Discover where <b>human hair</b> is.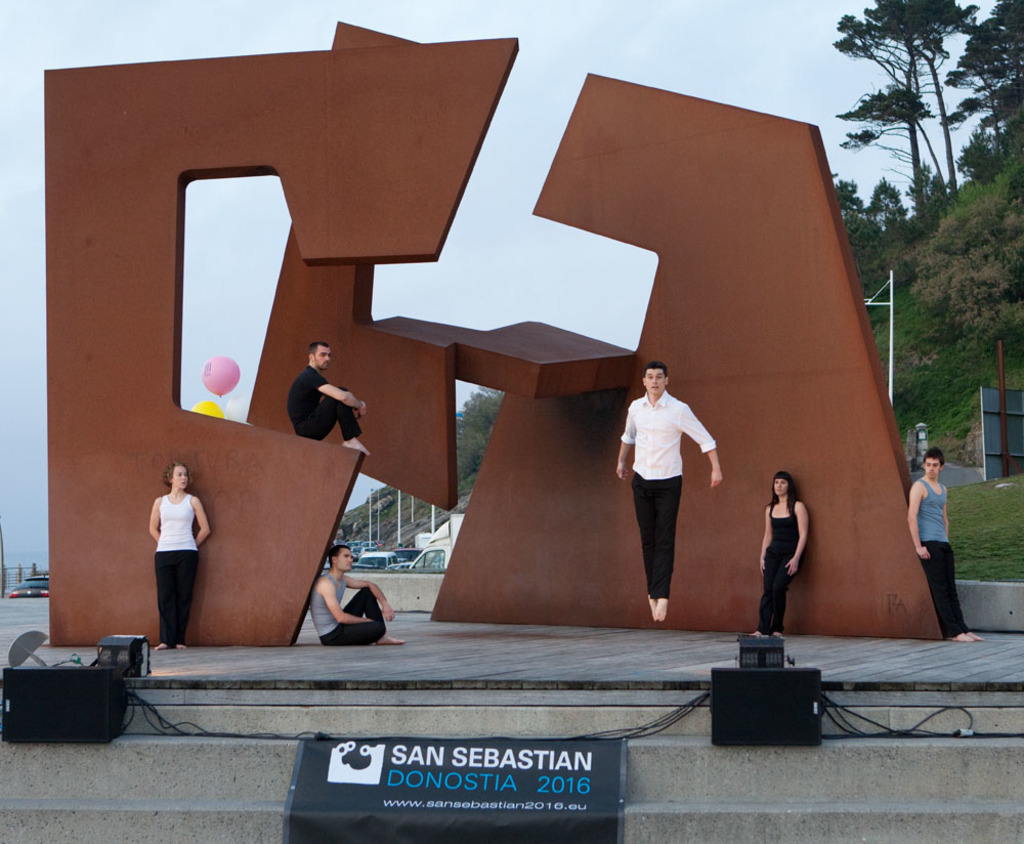
Discovered at bbox=(644, 363, 673, 385).
